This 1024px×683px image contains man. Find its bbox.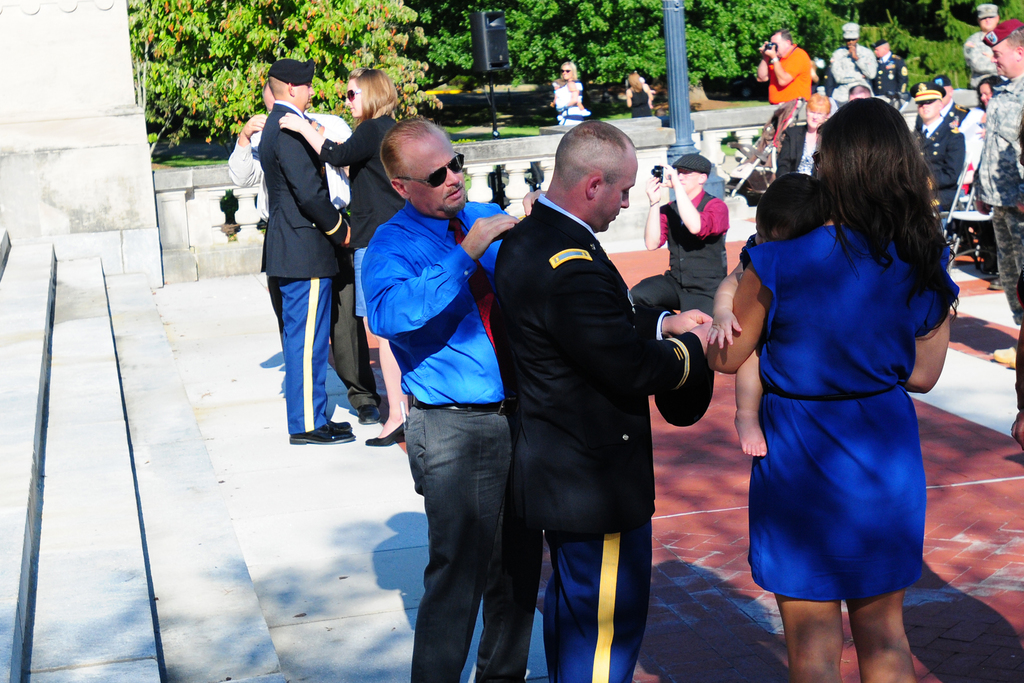
Rect(632, 150, 734, 322).
